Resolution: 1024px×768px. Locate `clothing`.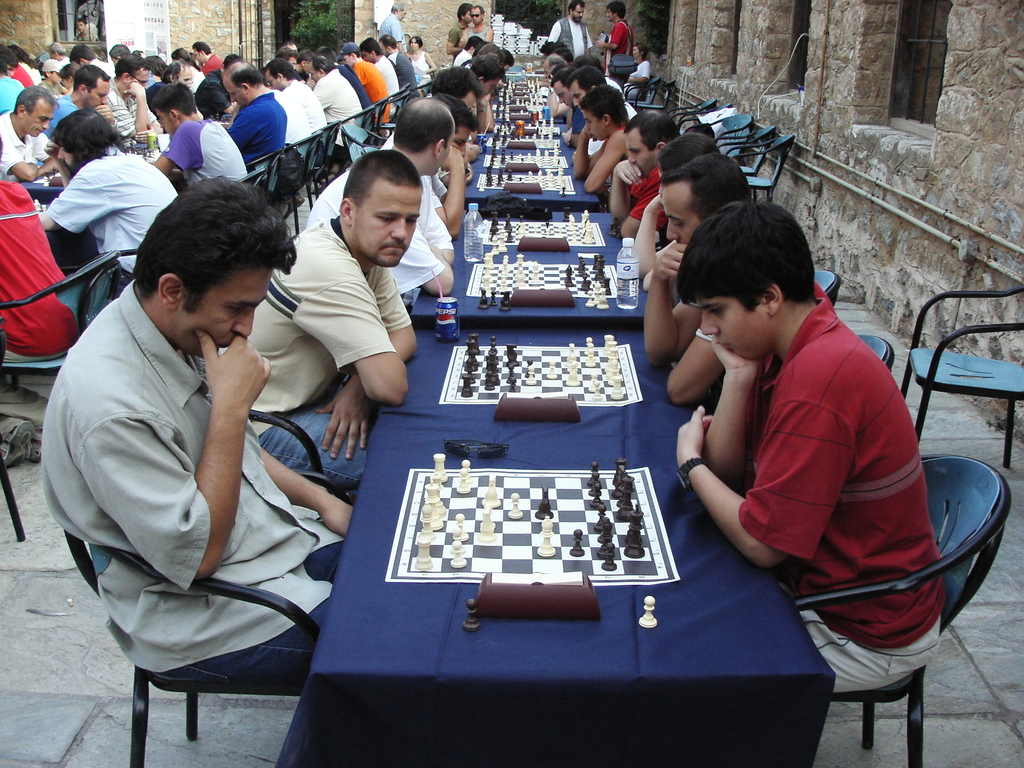
x1=200, y1=56, x2=225, y2=74.
